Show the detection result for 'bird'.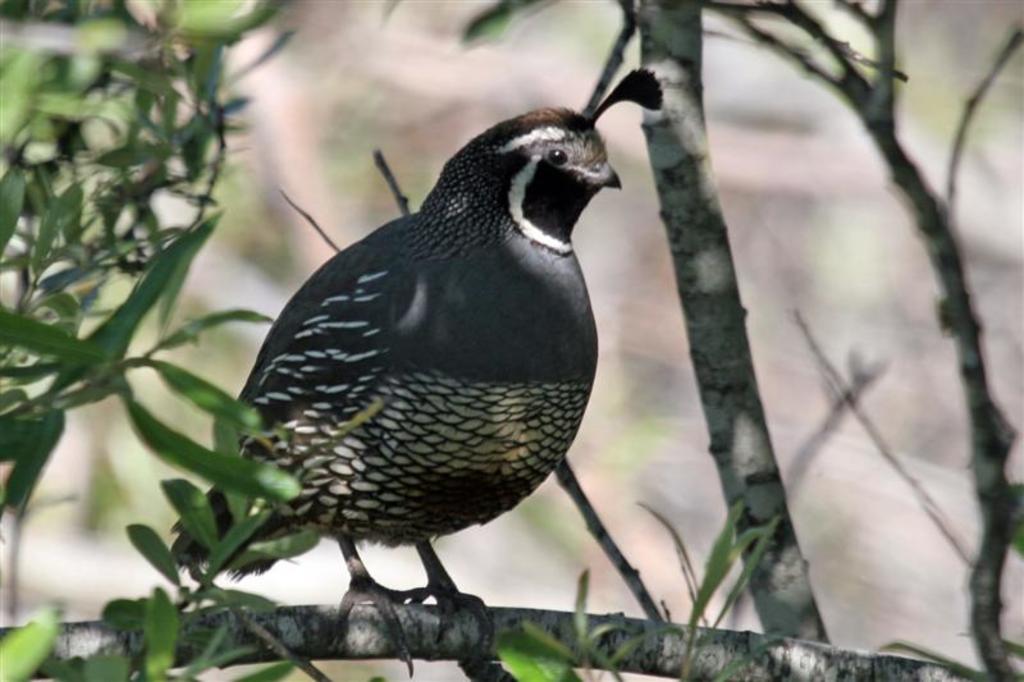
left=232, top=84, right=608, bottom=636.
